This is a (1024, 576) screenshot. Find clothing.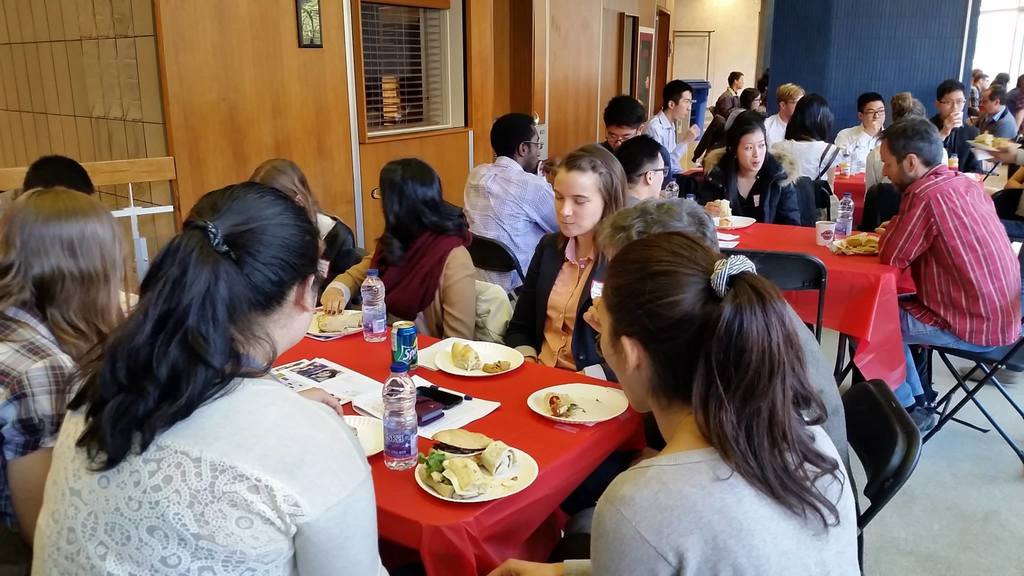
Bounding box: bbox(639, 109, 692, 177).
